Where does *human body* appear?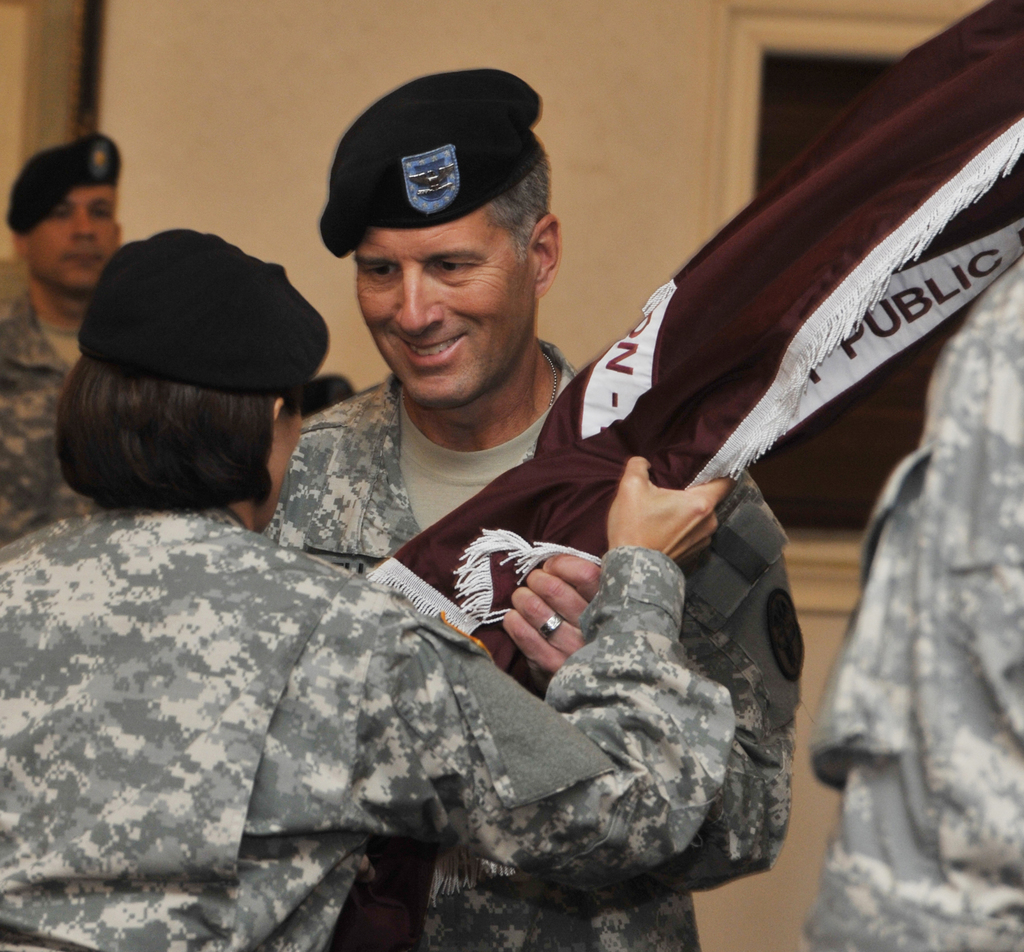
Appears at box(0, 140, 124, 560).
